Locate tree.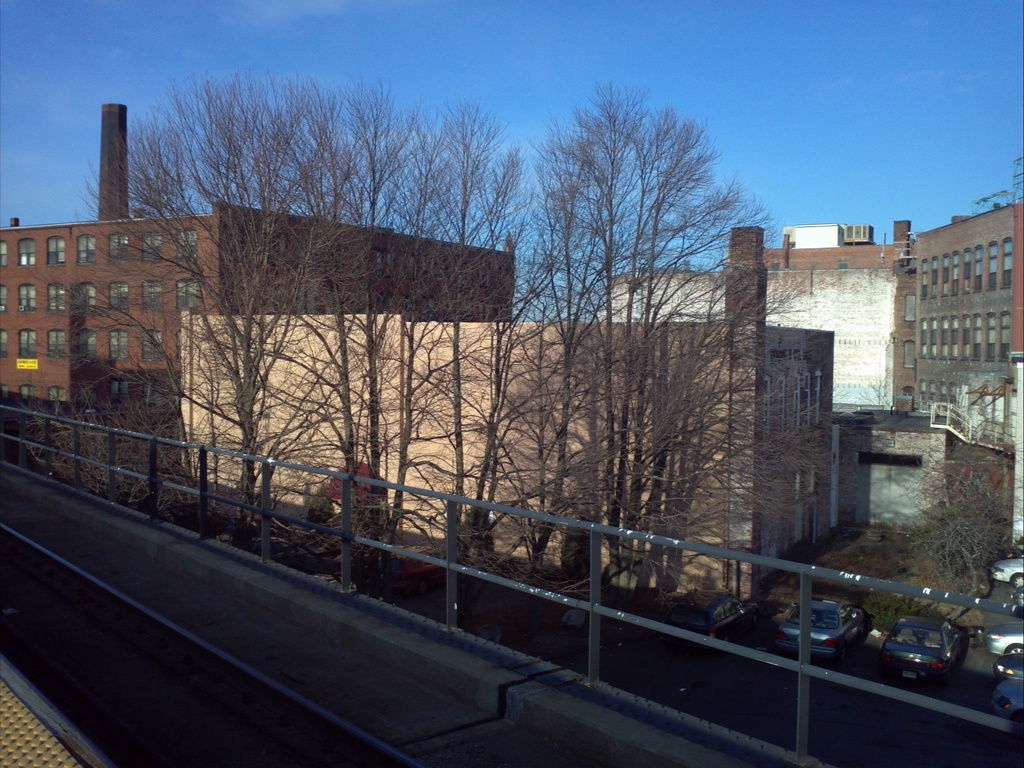
Bounding box: <region>895, 445, 1023, 620</region>.
